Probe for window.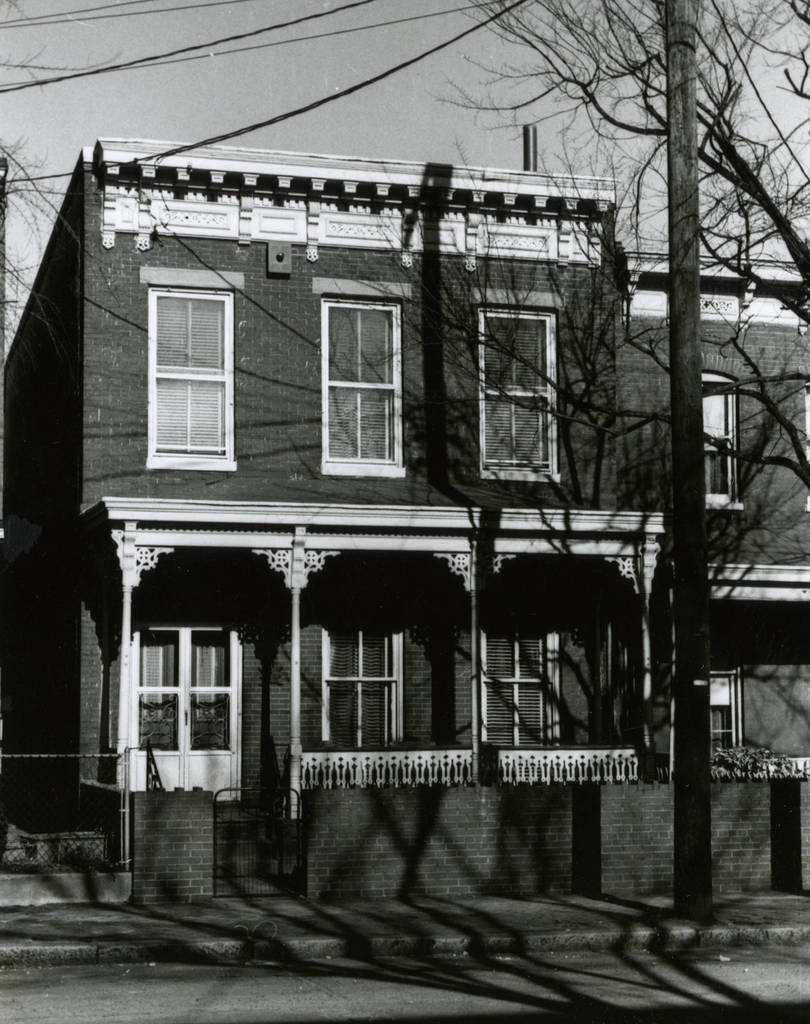
Probe result: l=480, t=308, r=559, b=479.
